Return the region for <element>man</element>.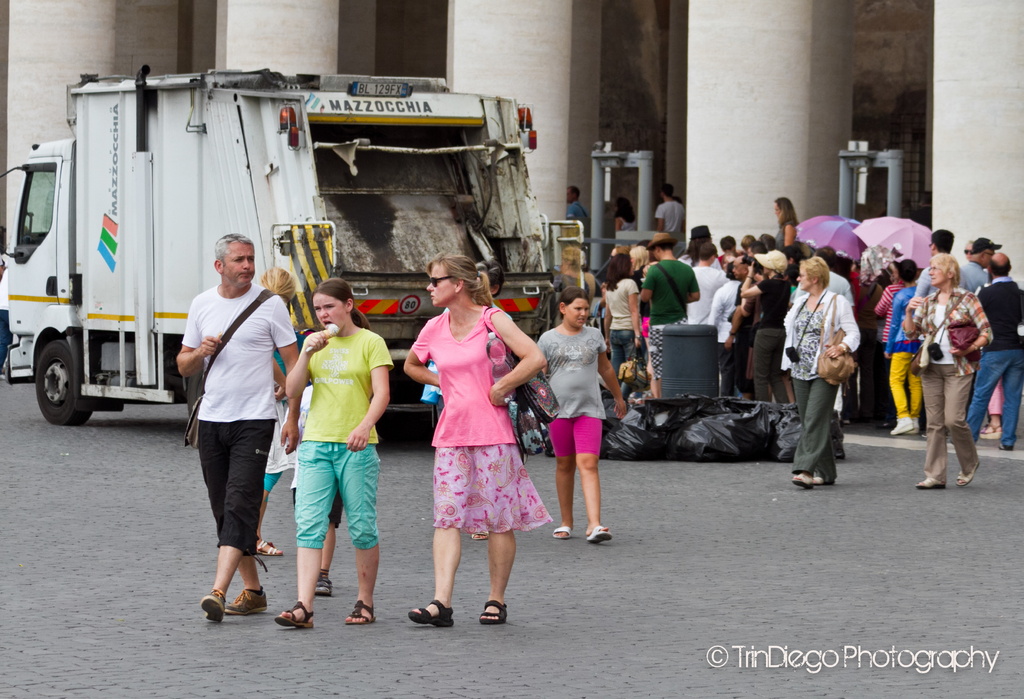
bbox=(740, 245, 807, 407).
